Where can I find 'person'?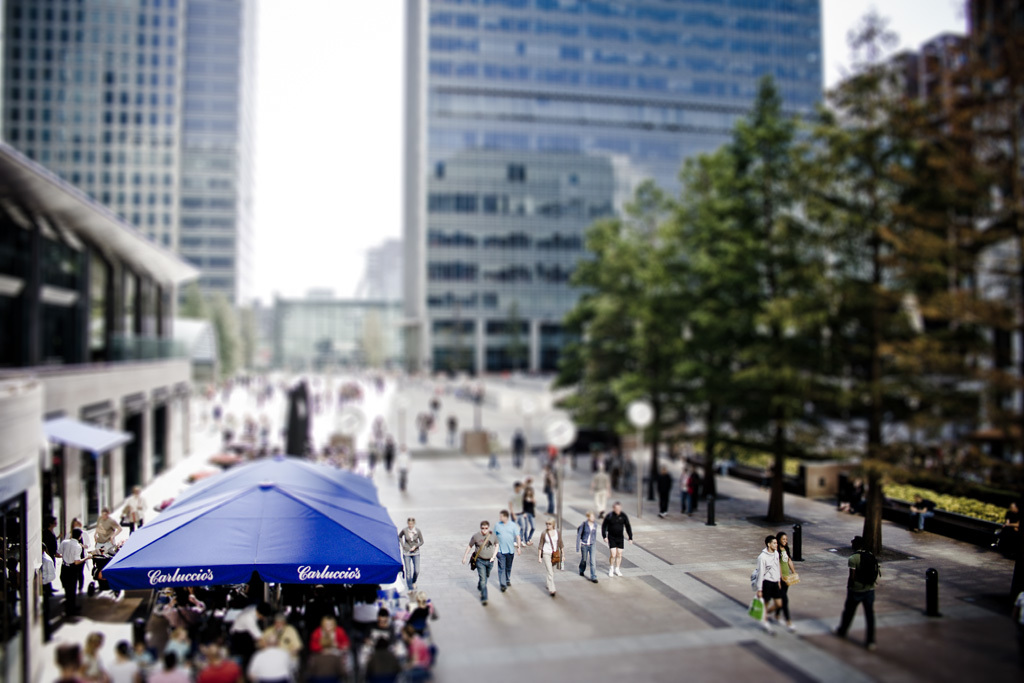
You can find it at <bbox>602, 501, 634, 575</bbox>.
